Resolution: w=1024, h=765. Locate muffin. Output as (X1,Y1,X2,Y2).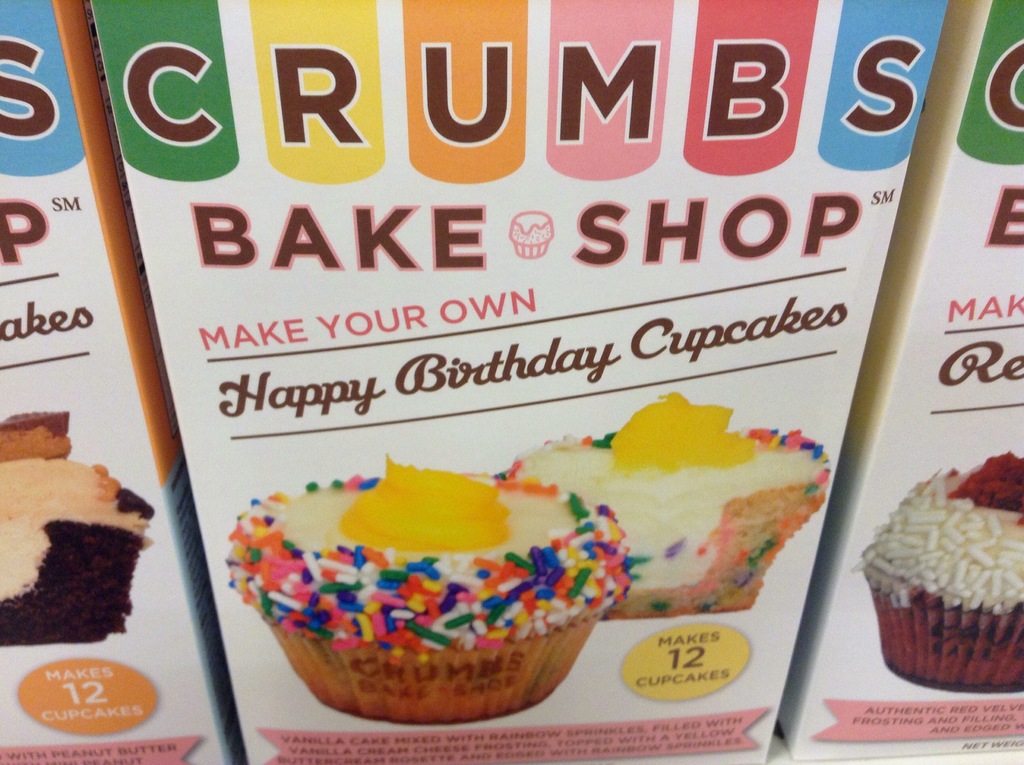
(484,386,833,616).
